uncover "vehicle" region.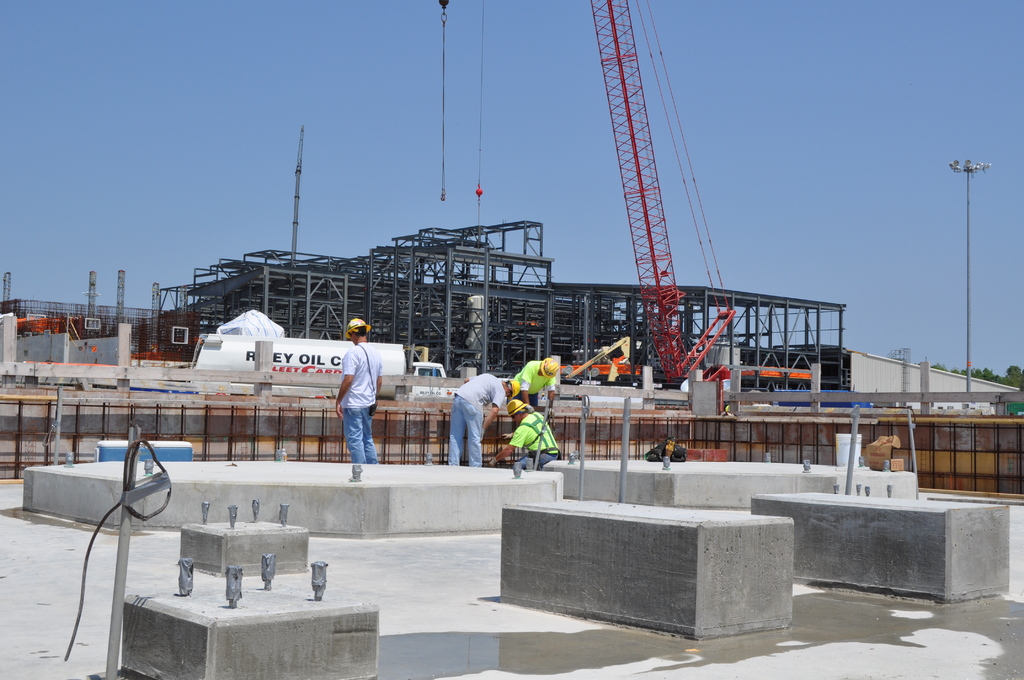
Uncovered: bbox=(200, 334, 445, 400).
